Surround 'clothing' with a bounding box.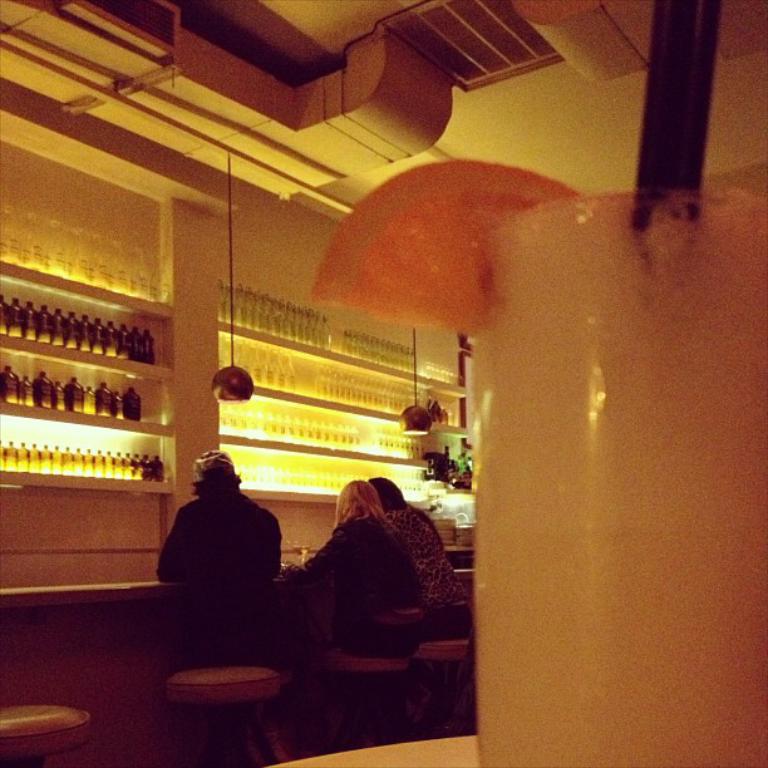
(left=300, top=516, right=424, bottom=654).
